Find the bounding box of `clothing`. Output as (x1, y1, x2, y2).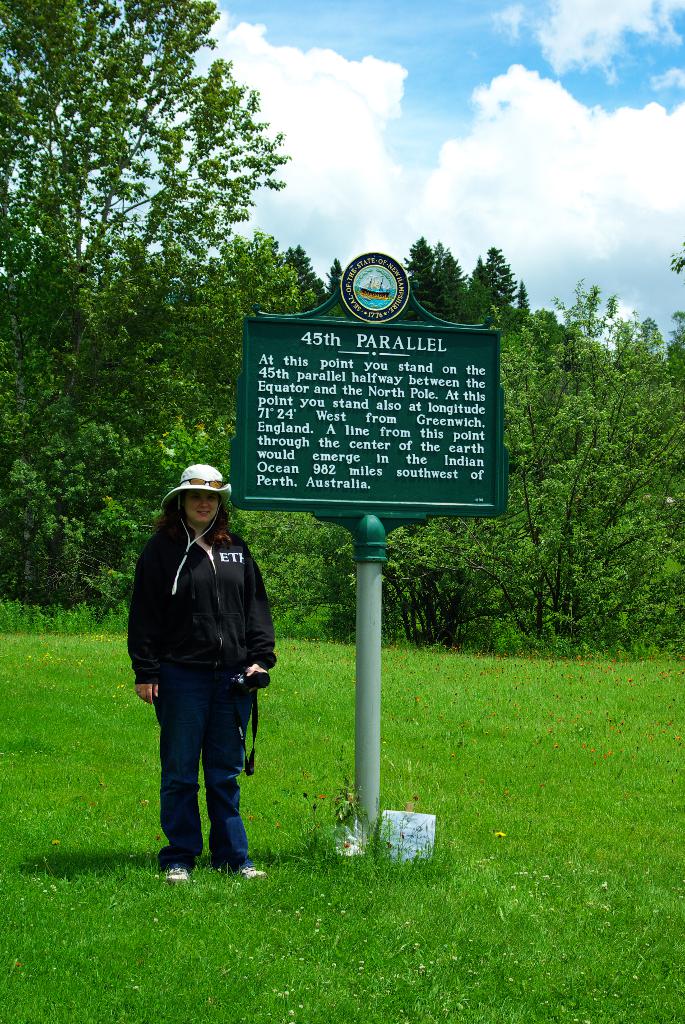
(125, 507, 275, 864).
